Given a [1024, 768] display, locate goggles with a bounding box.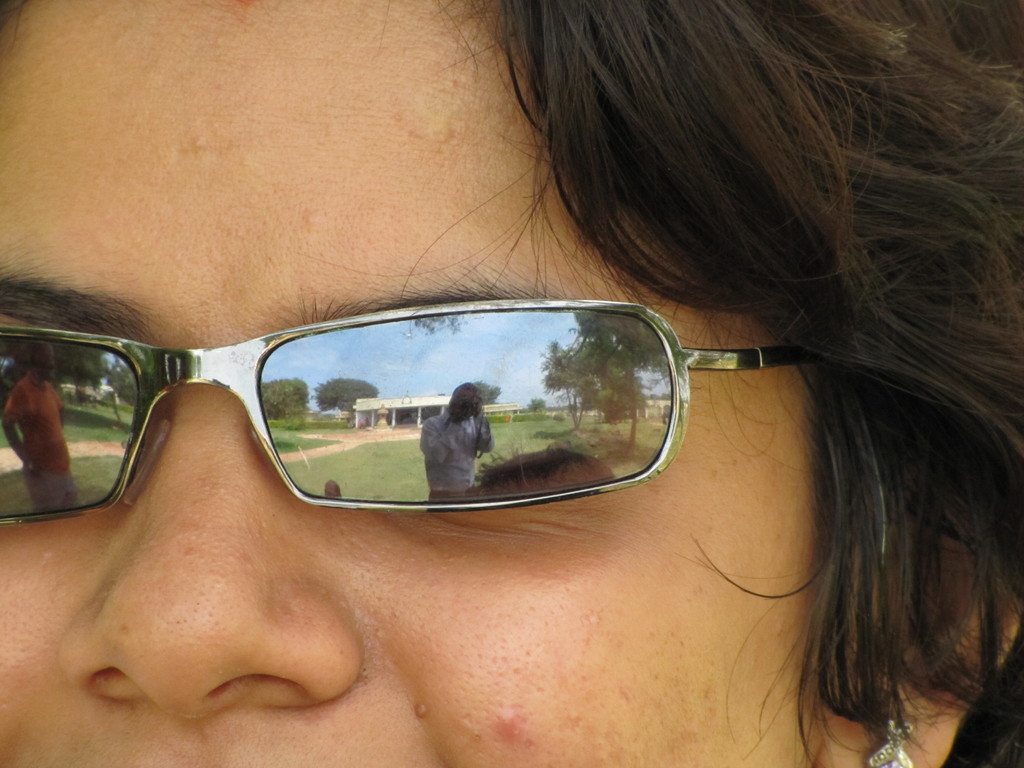
Located: region(0, 297, 820, 531).
